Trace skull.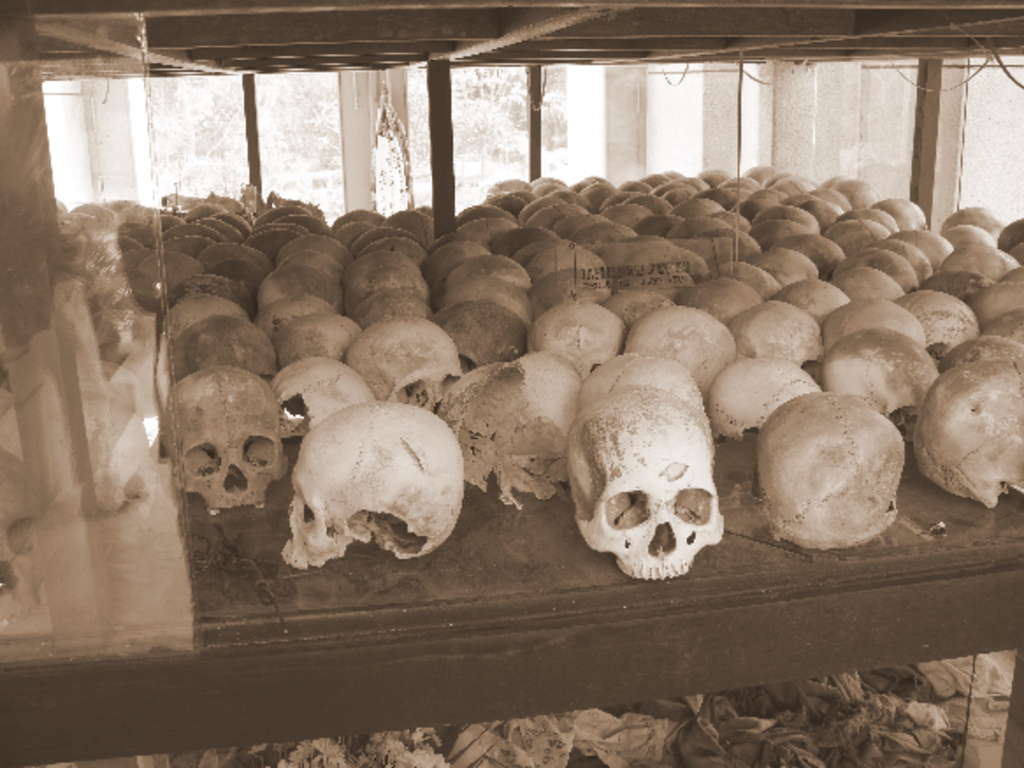
Traced to rect(806, 325, 940, 439).
